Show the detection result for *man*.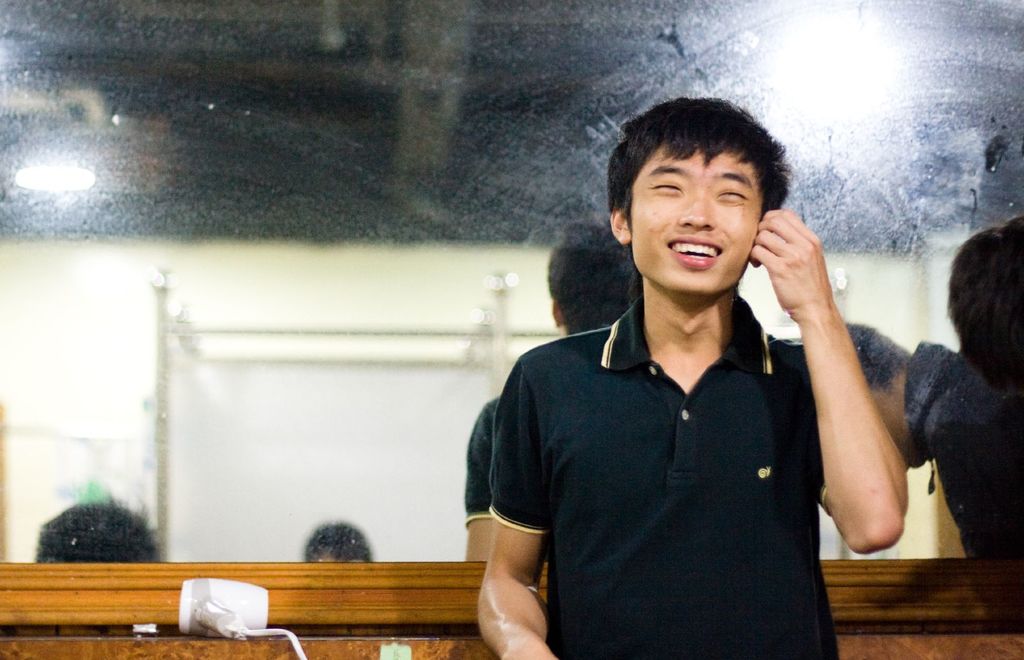
select_region(452, 114, 915, 641).
